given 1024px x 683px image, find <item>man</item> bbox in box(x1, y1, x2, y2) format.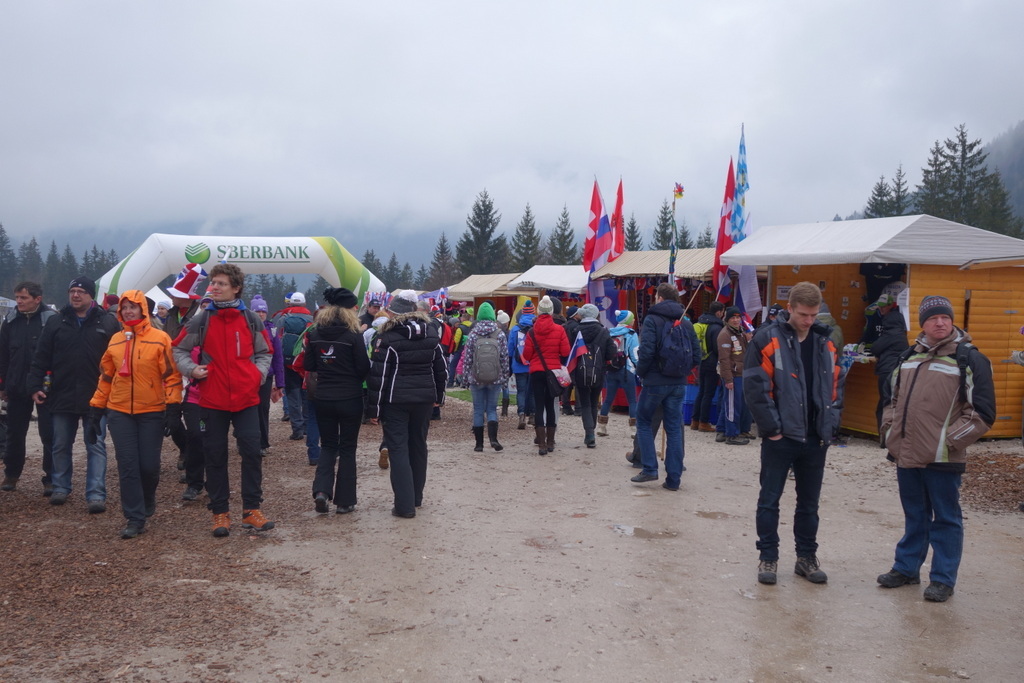
box(693, 300, 722, 433).
